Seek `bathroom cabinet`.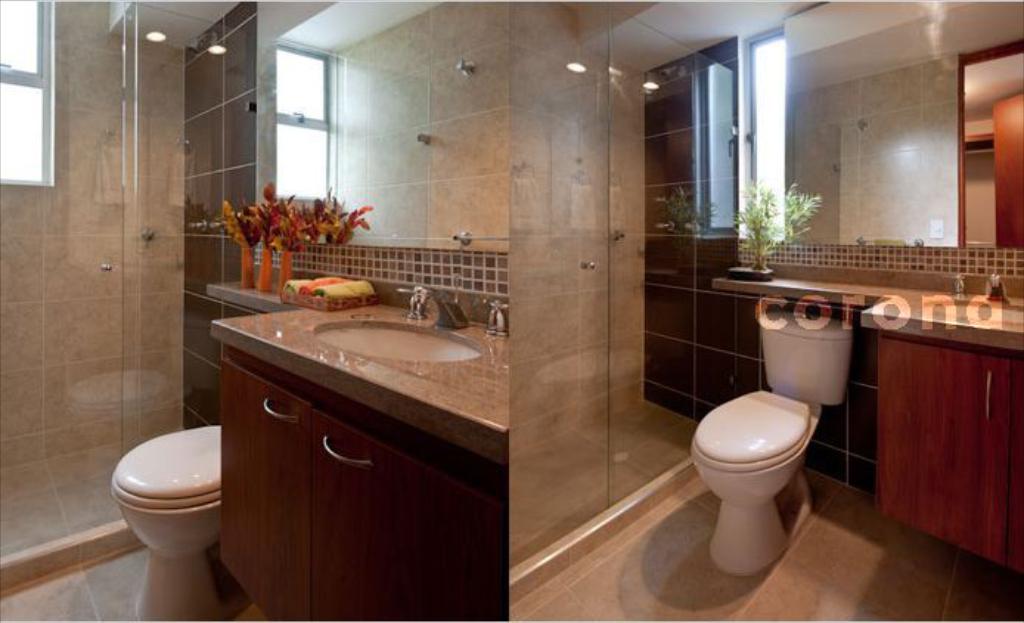
<box>217,344,512,622</box>.
